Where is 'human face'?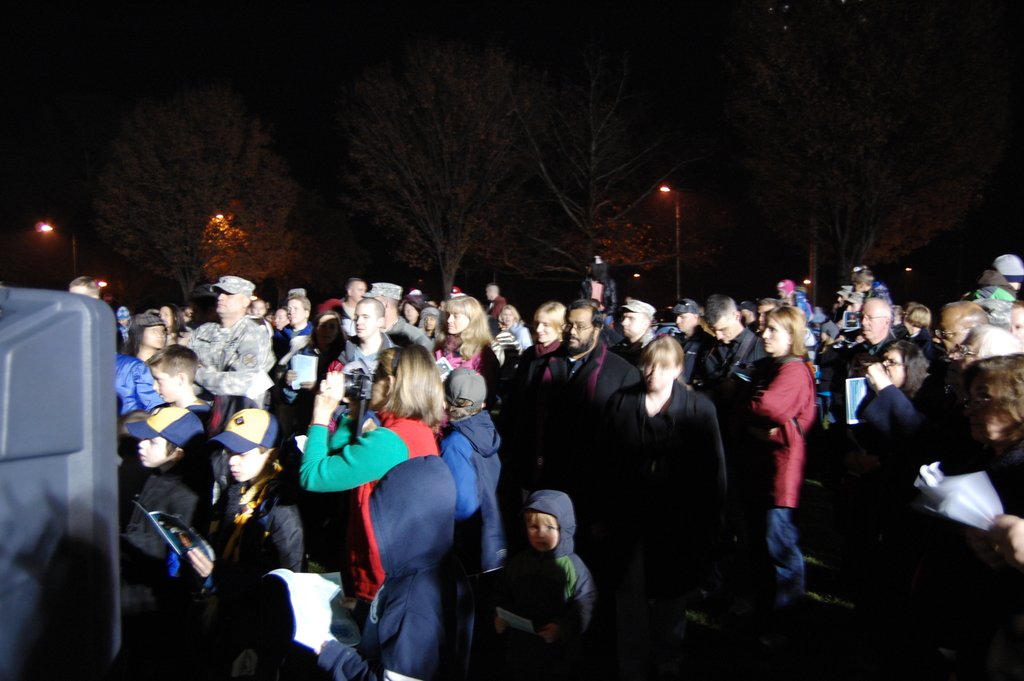
318/315/335/344.
